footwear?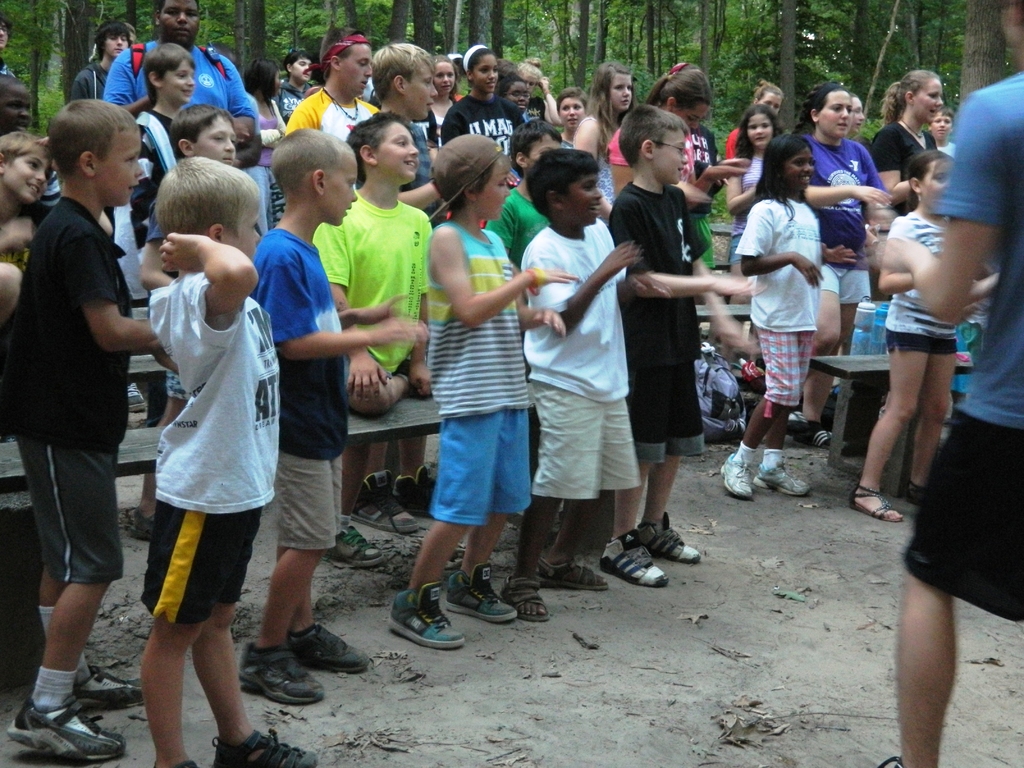
<region>904, 476, 918, 499</region>
